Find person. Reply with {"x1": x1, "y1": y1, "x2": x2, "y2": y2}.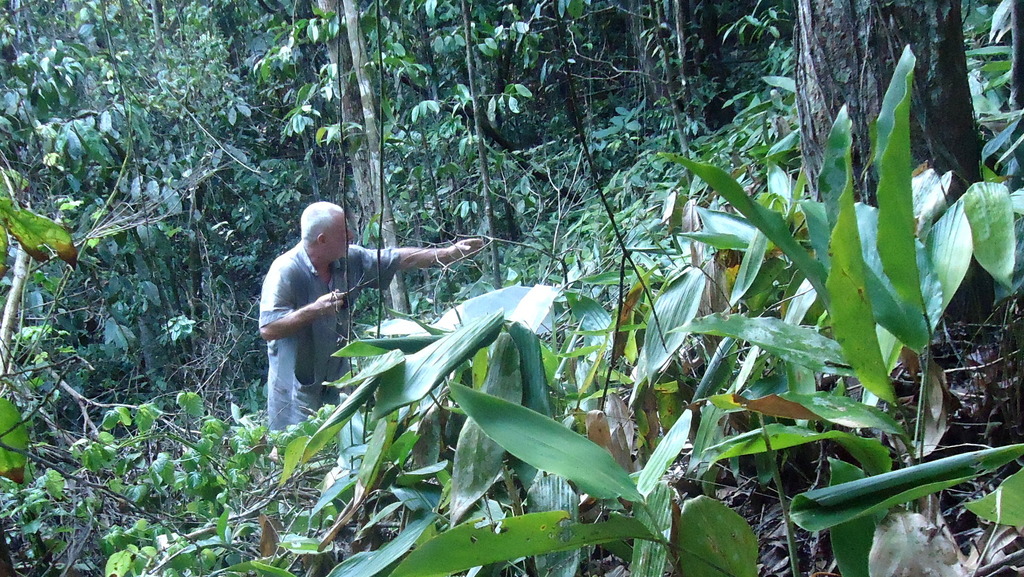
{"x1": 252, "y1": 200, "x2": 481, "y2": 552}.
